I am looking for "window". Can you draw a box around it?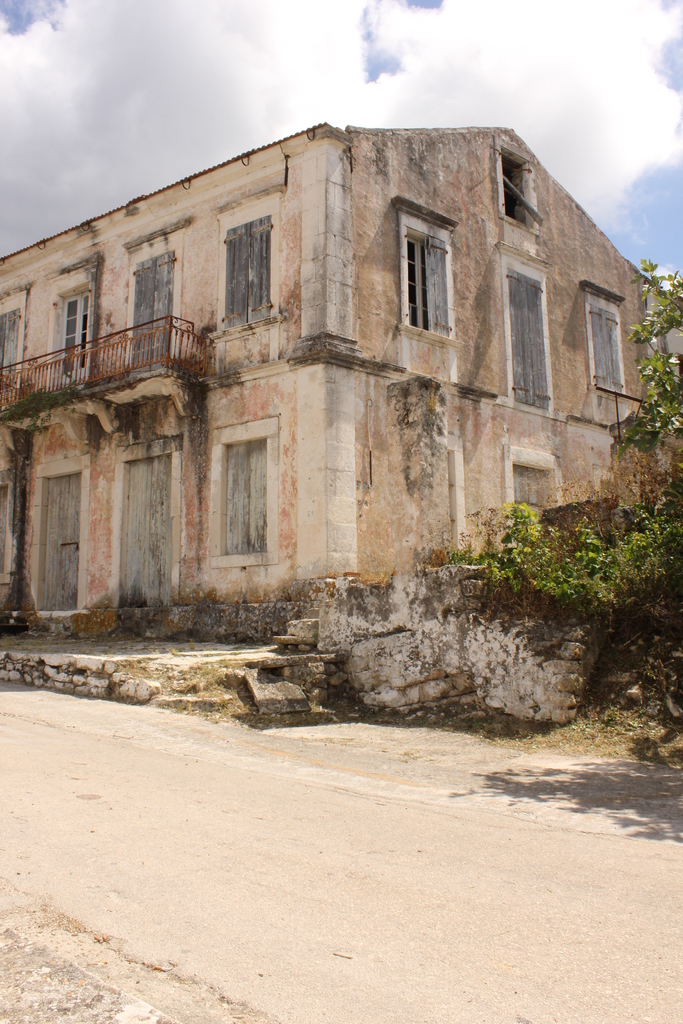
Sure, the bounding box is 0,305,27,415.
